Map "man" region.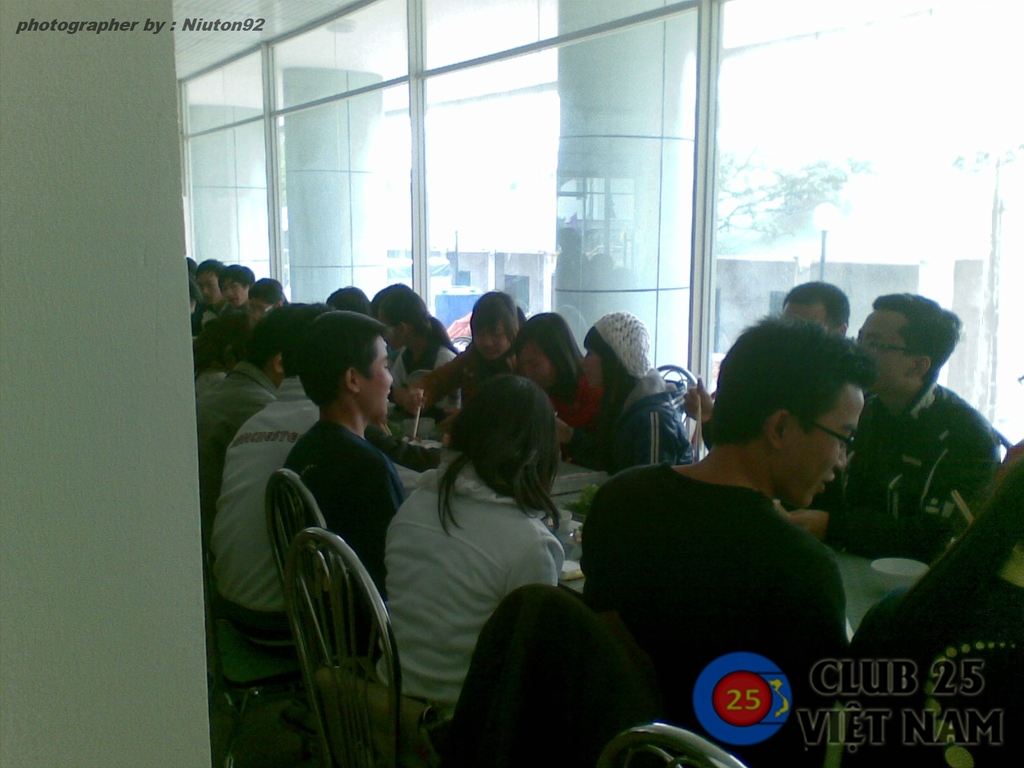
Mapped to l=200, t=248, r=230, b=332.
